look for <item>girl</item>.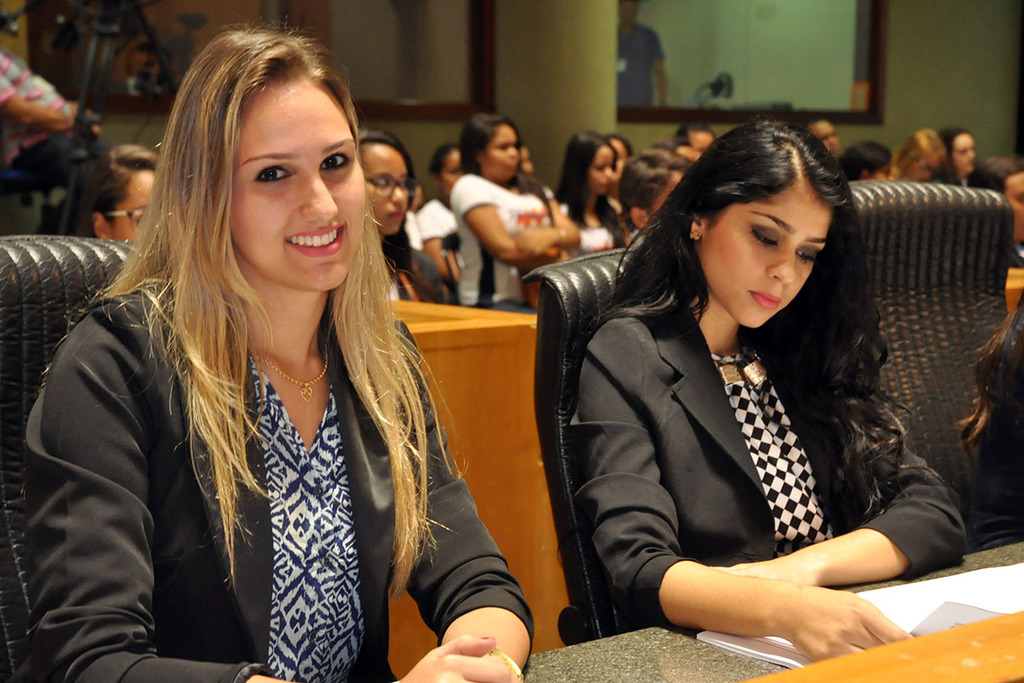
Found: [left=452, top=108, right=579, bottom=311].
